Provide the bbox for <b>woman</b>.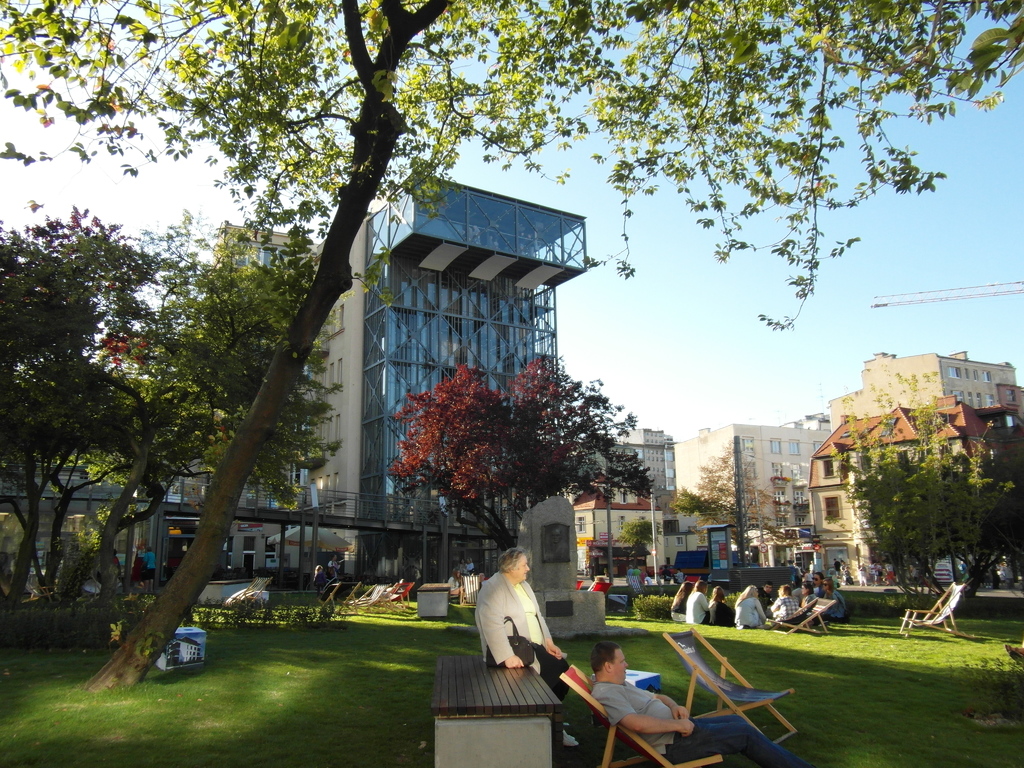
(824, 579, 850, 620).
